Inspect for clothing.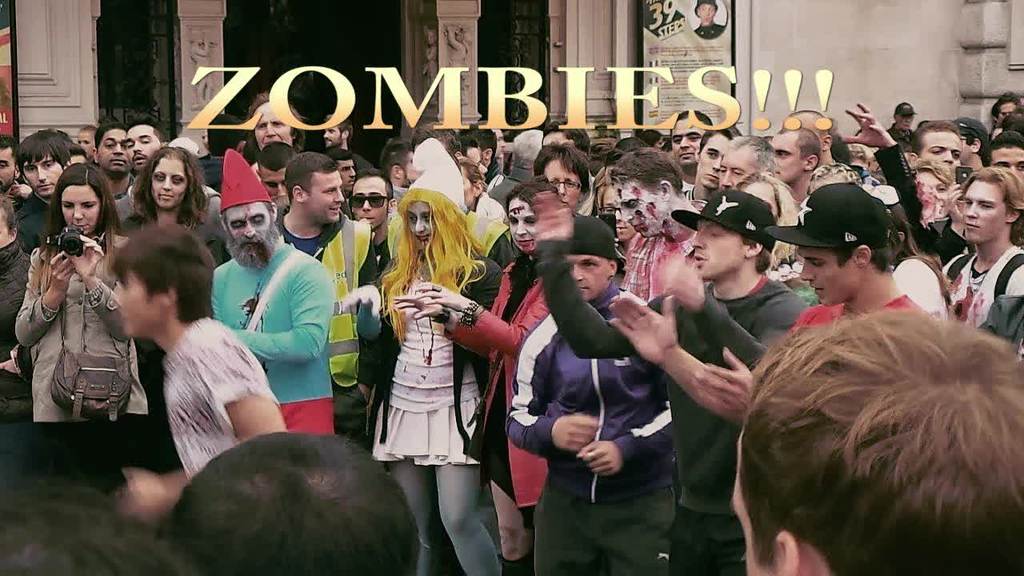
Inspection: {"x1": 18, "y1": 202, "x2": 119, "y2": 434}.
